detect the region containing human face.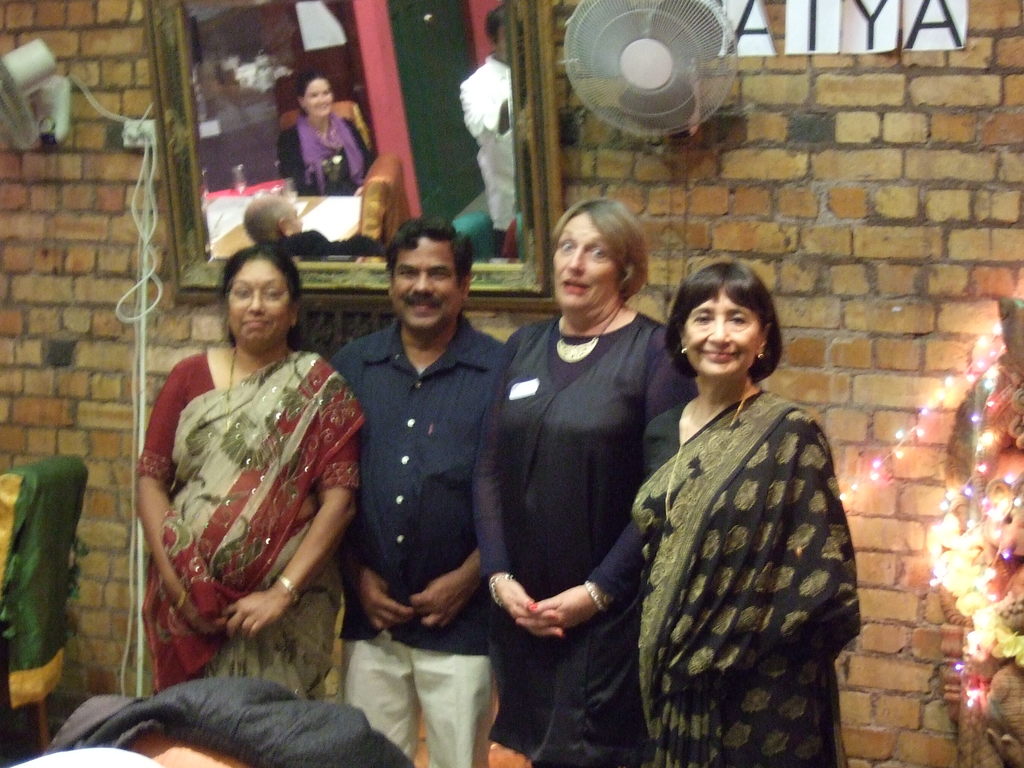
x1=303 y1=80 x2=335 y2=120.
